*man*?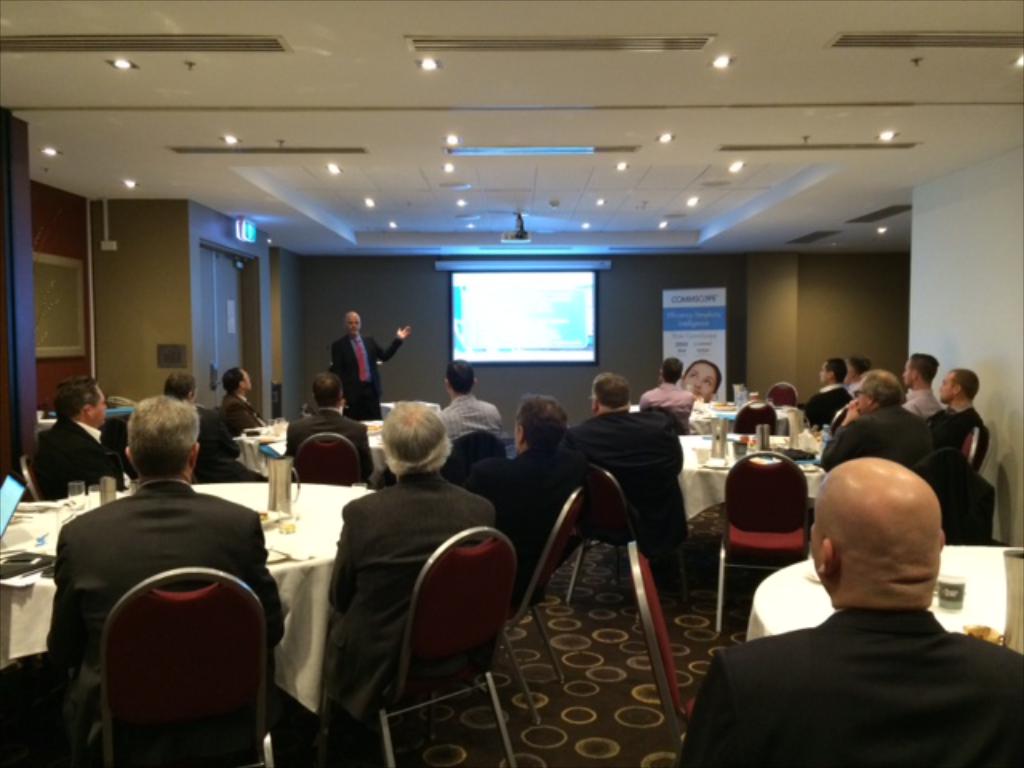
[934, 373, 987, 469]
